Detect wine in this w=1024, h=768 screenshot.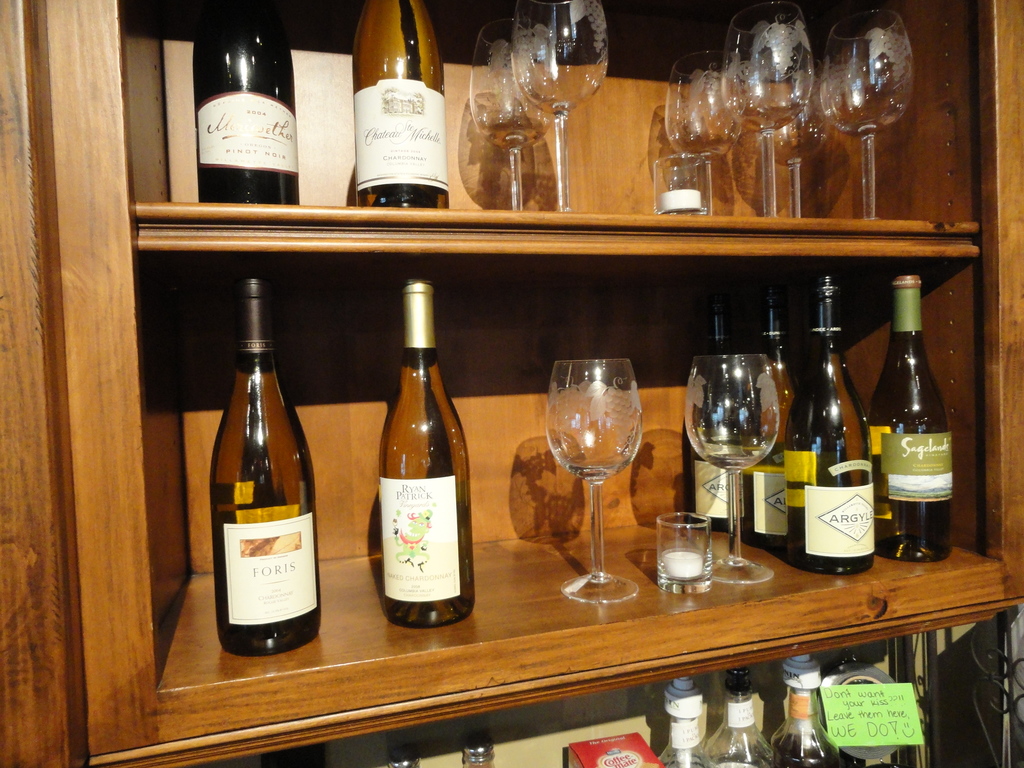
Detection: bbox=[211, 323, 315, 658].
